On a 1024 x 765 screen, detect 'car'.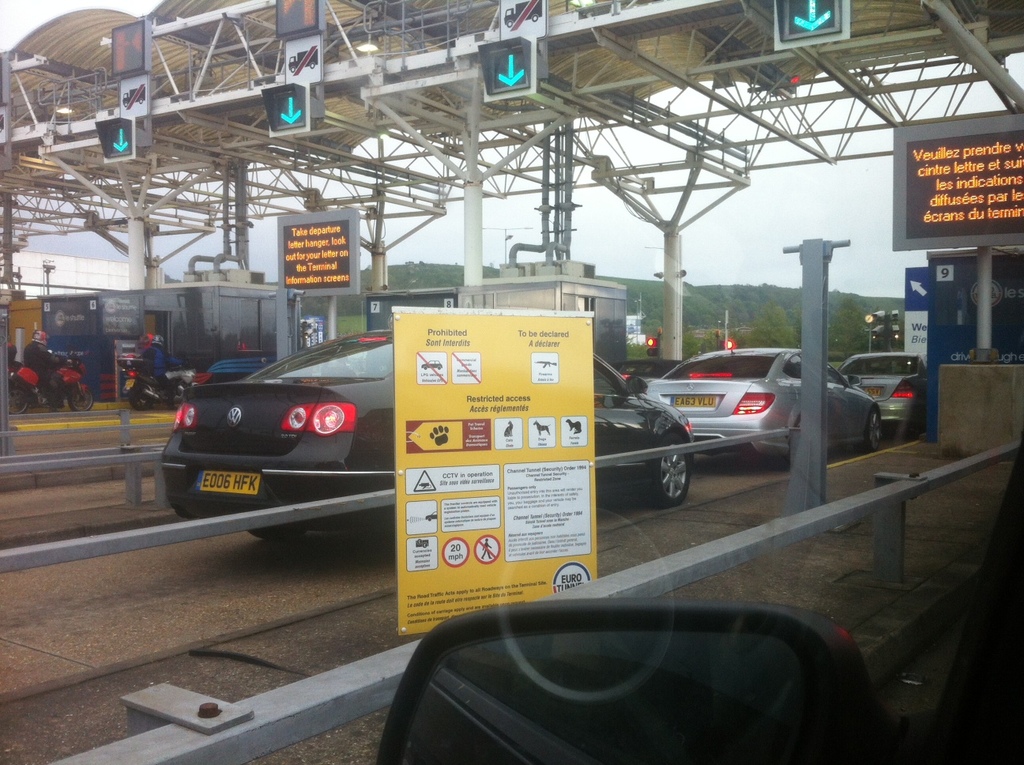
<region>160, 328, 695, 556</region>.
